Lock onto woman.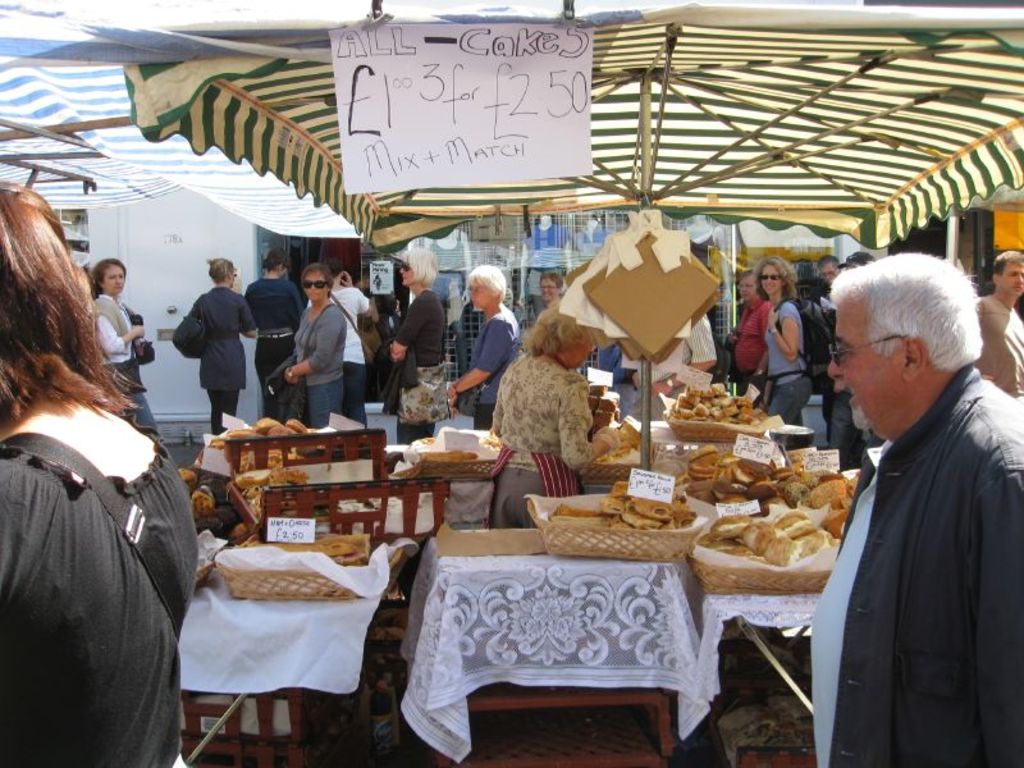
Locked: 0 264 202 767.
